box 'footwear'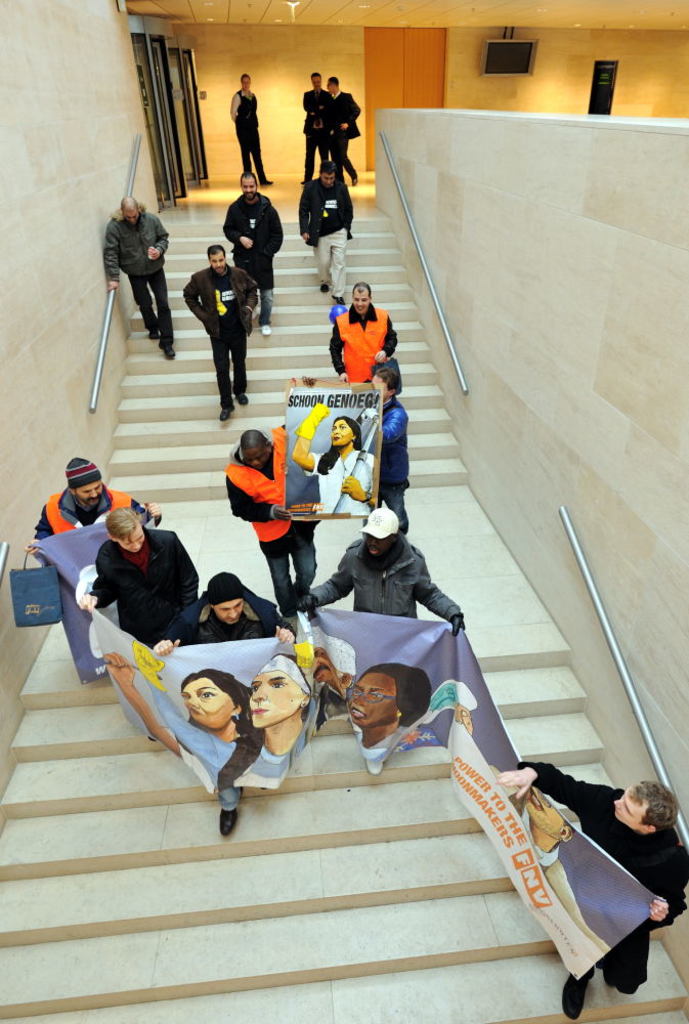
[x1=144, y1=328, x2=160, y2=342]
